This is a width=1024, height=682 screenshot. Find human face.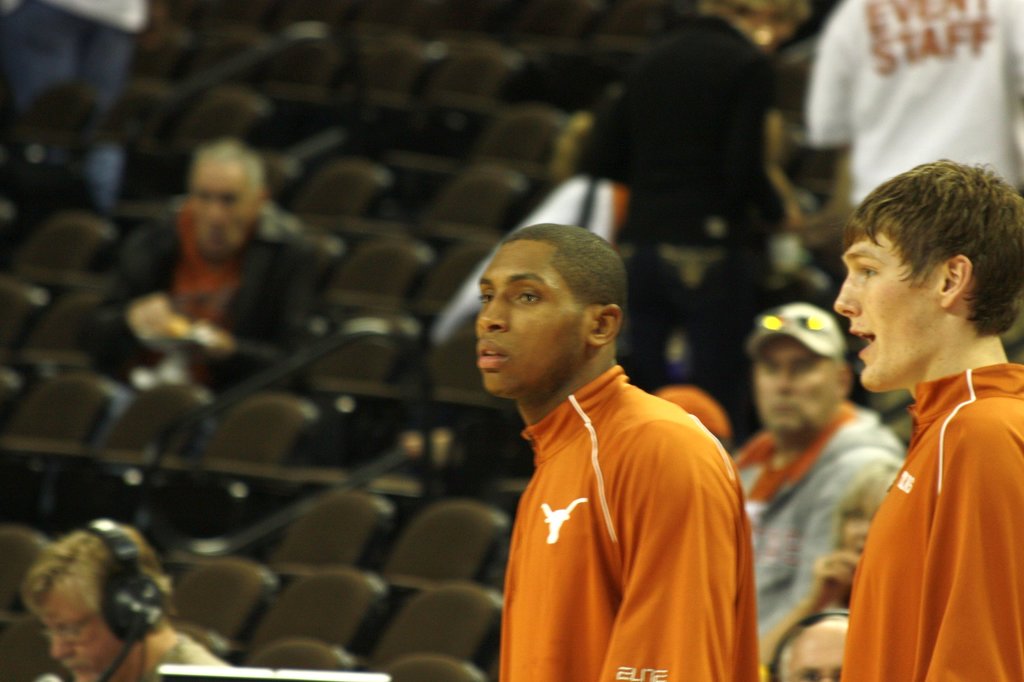
Bounding box: region(34, 587, 119, 681).
